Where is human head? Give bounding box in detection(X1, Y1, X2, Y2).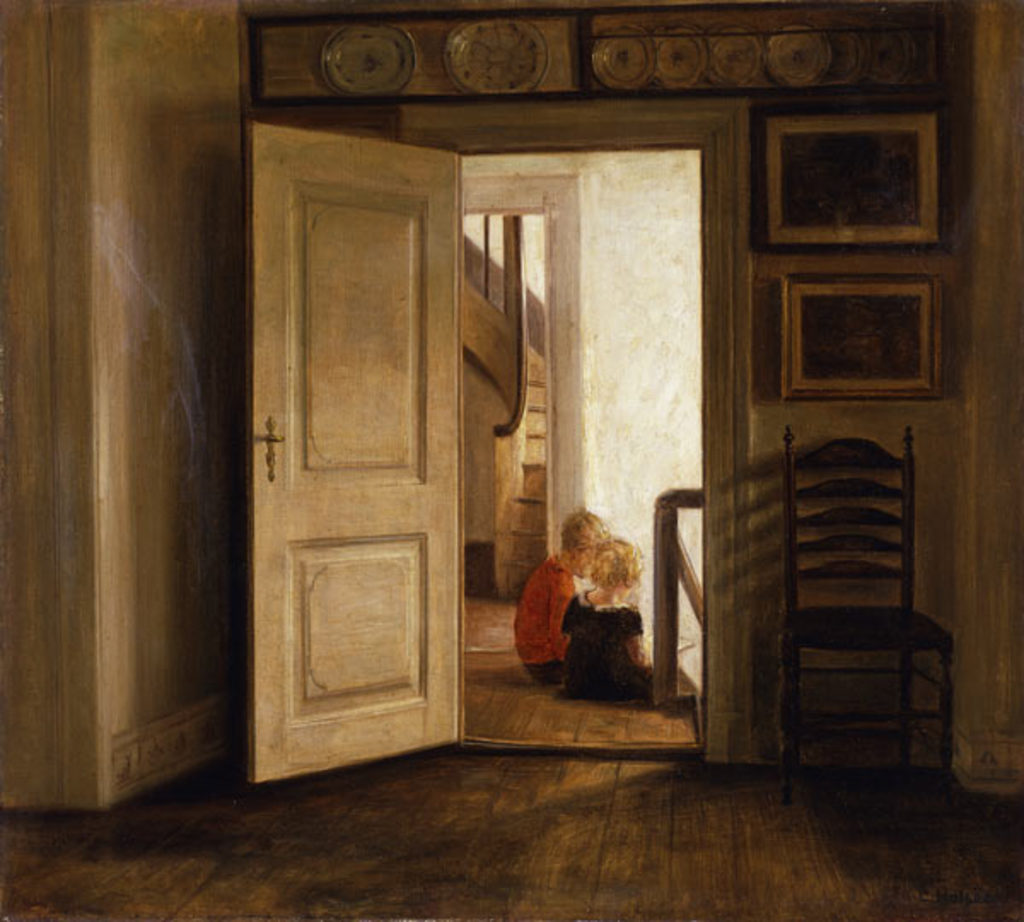
detection(589, 538, 642, 596).
